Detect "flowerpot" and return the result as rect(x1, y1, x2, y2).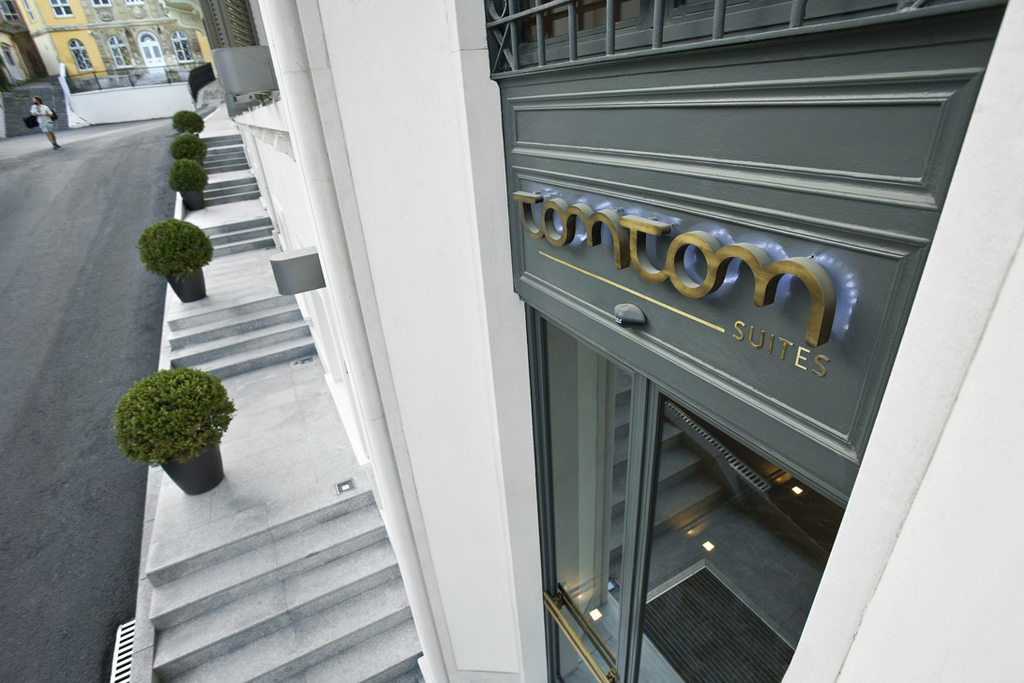
rect(183, 189, 205, 212).
